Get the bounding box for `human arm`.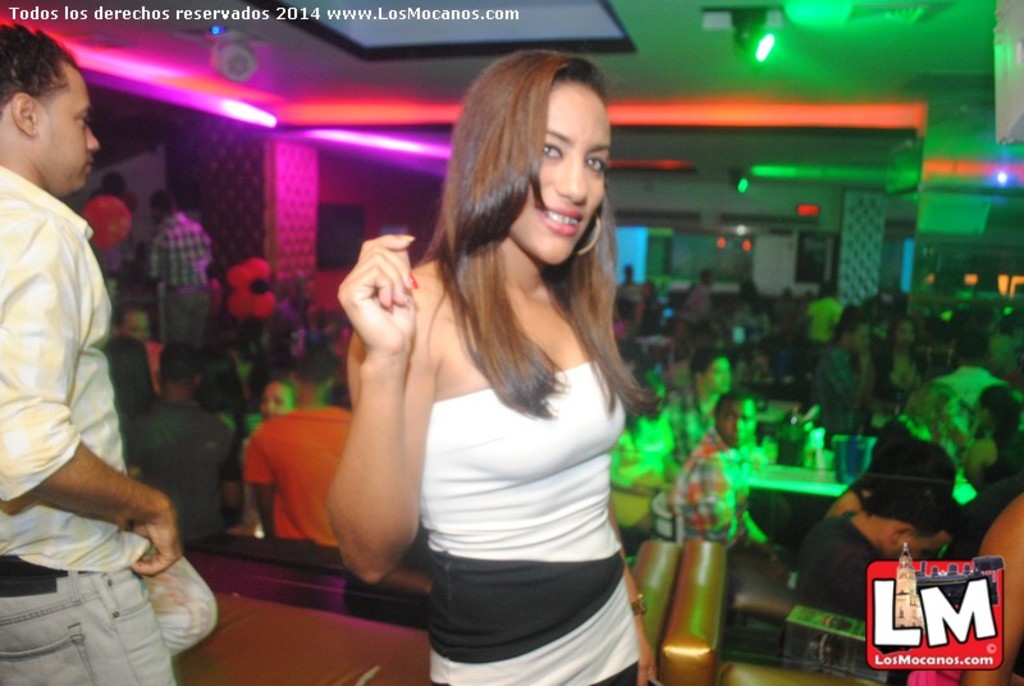
select_region(0, 205, 189, 584).
